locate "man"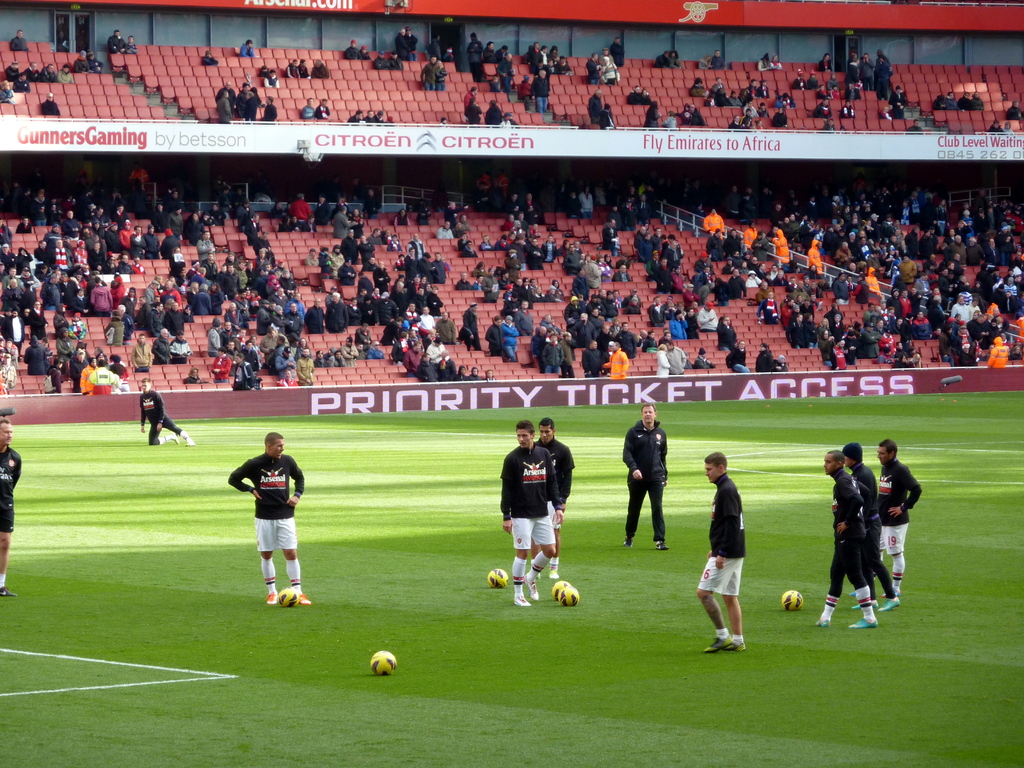
x1=216, y1=80, x2=280, y2=121
